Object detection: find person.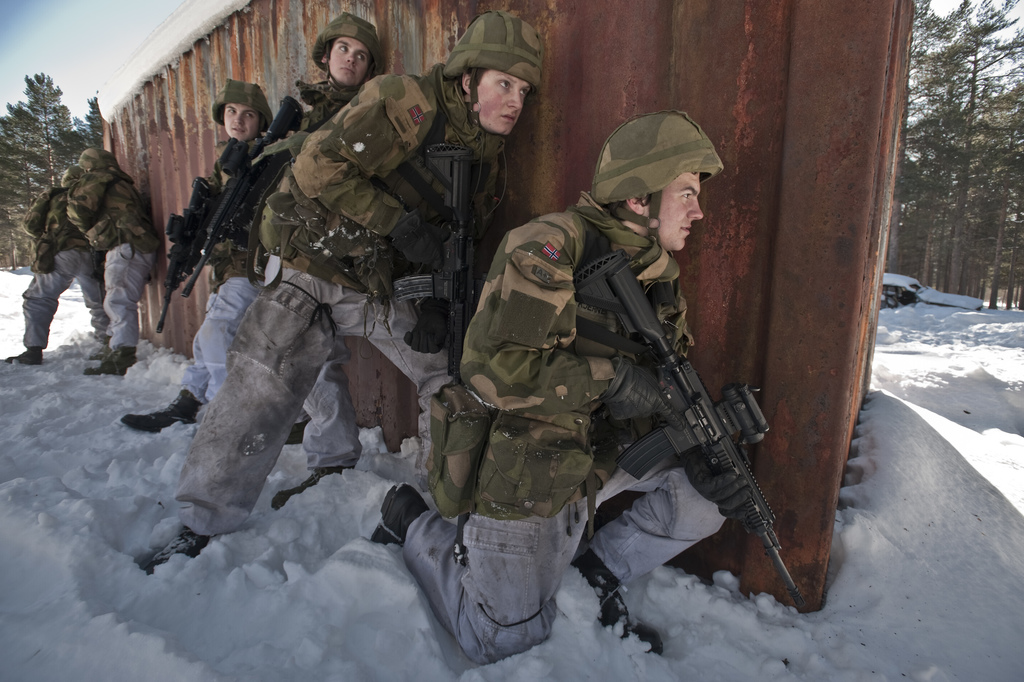
[141, 11, 550, 579].
